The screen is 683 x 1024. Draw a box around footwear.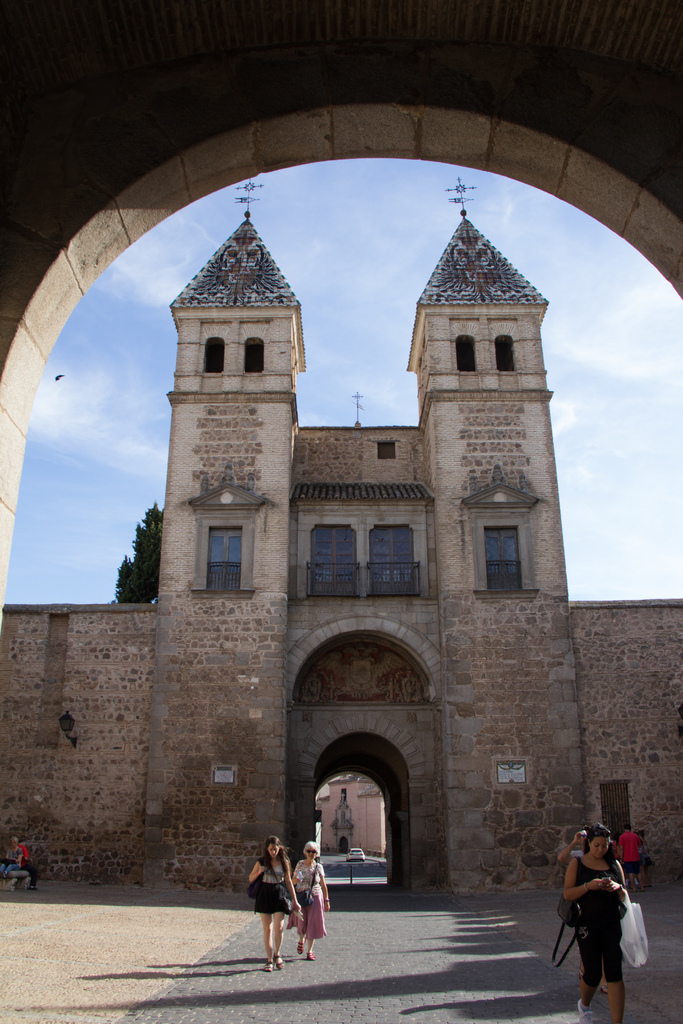
detection(303, 946, 318, 960).
